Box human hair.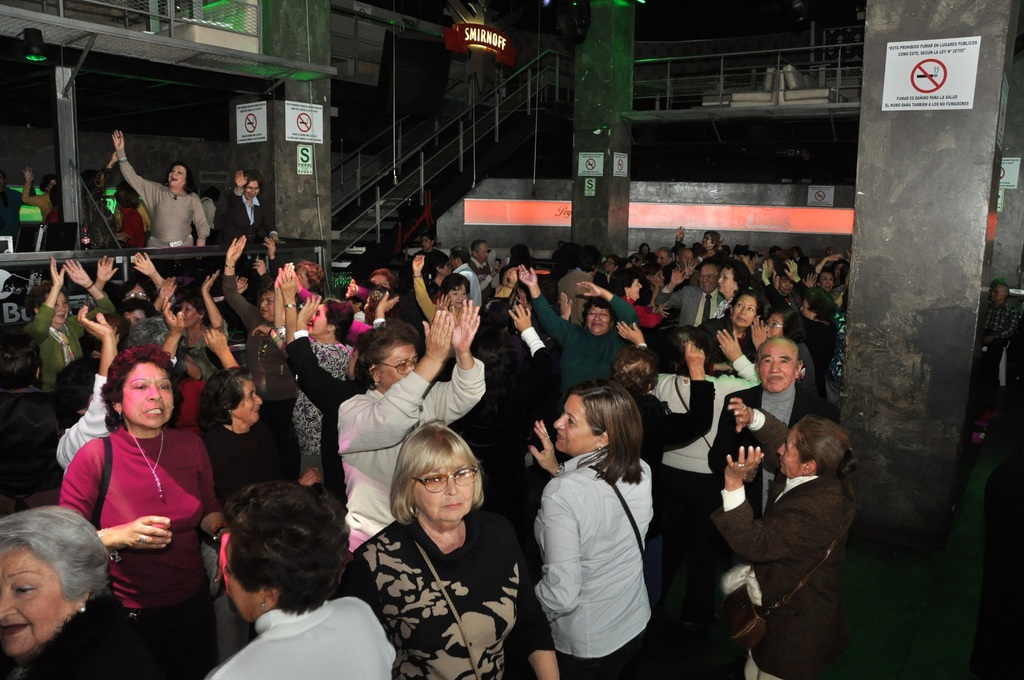
89, 354, 172, 448.
